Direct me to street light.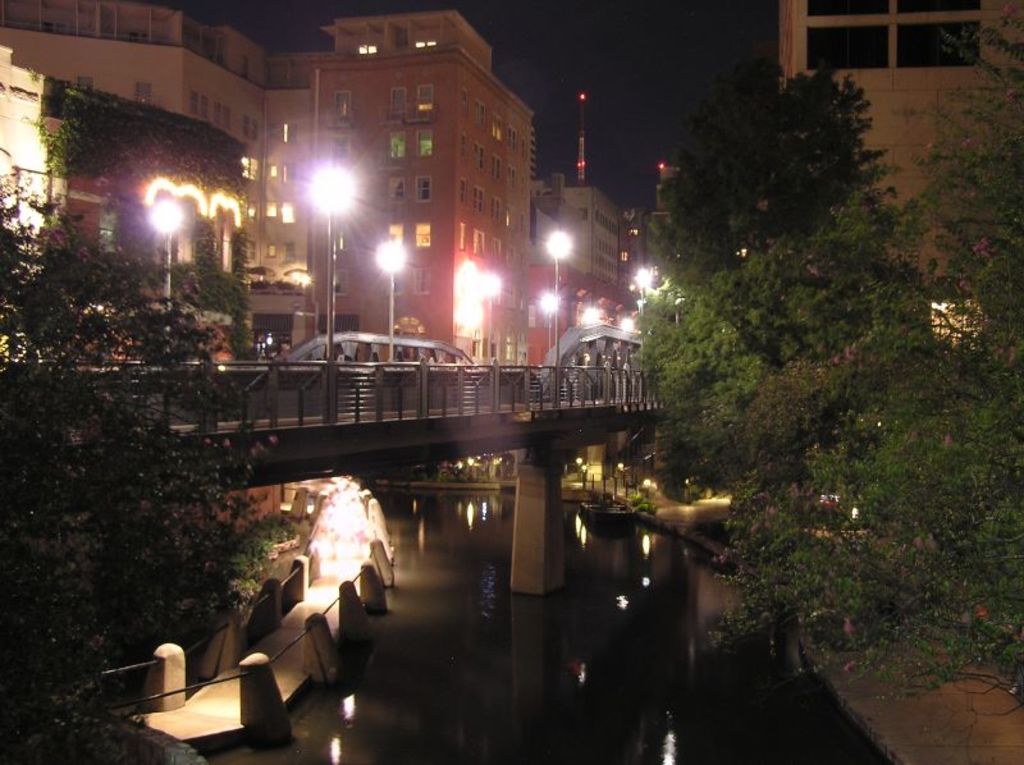
Direction: x1=541, y1=221, x2=580, y2=376.
